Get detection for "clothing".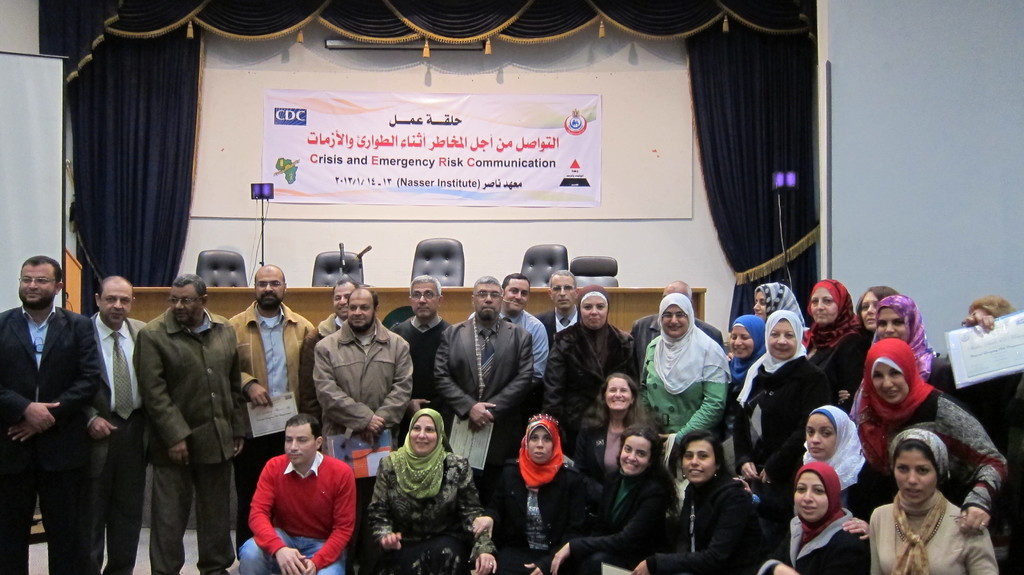
Detection: bbox(436, 318, 534, 470).
